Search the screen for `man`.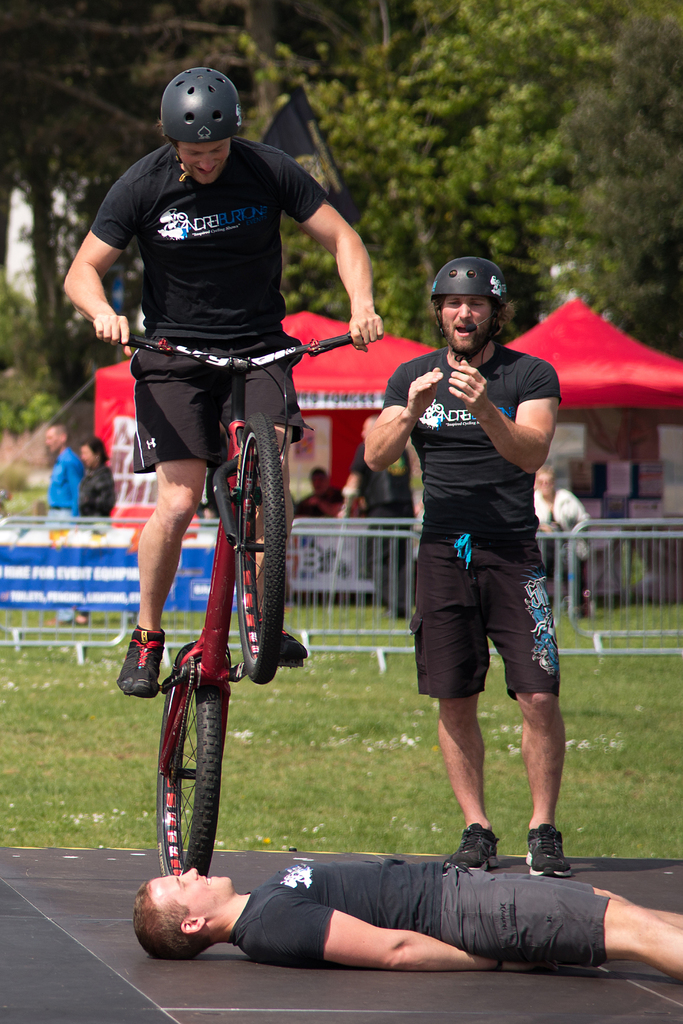
Found at <box>528,463,597,604</box>.
